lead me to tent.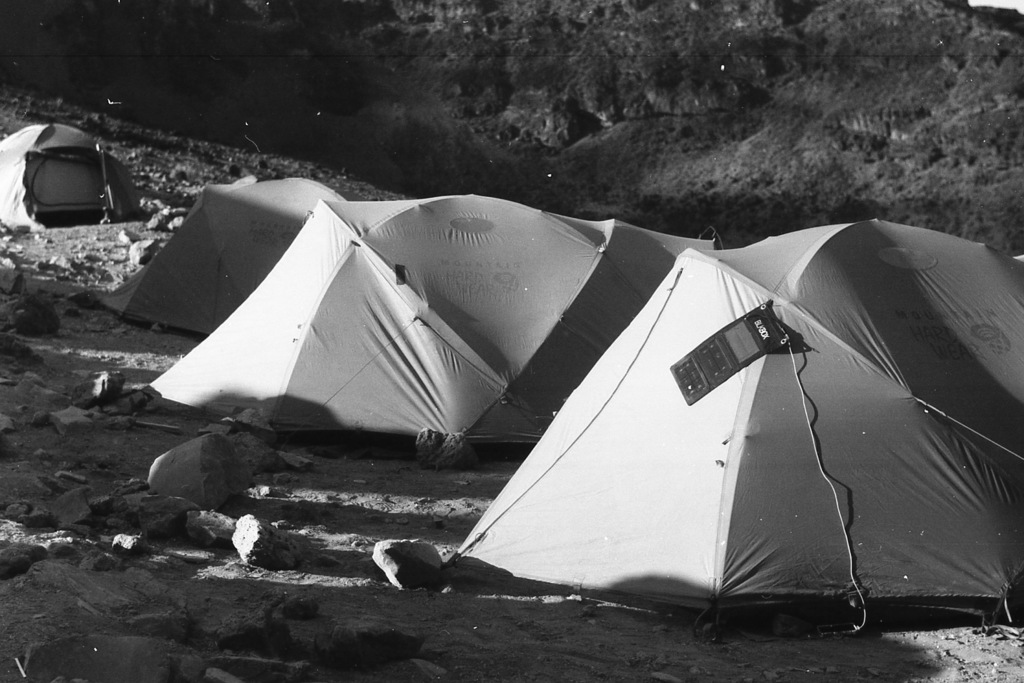
Lead to [x1=83, y1=177, x2=316, y2=334].
